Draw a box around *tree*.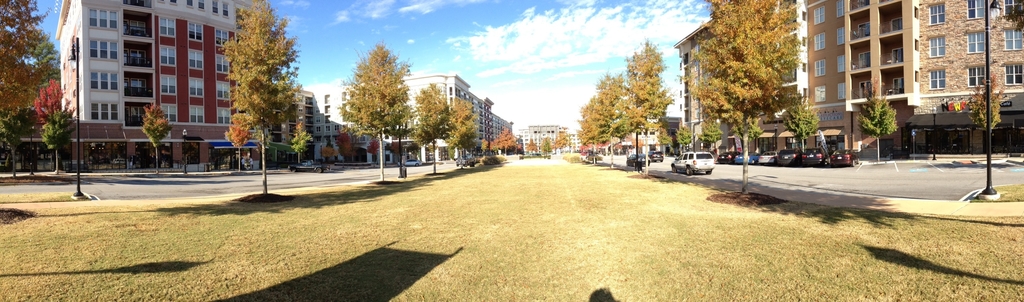
region(701, 117, 721, 163).
